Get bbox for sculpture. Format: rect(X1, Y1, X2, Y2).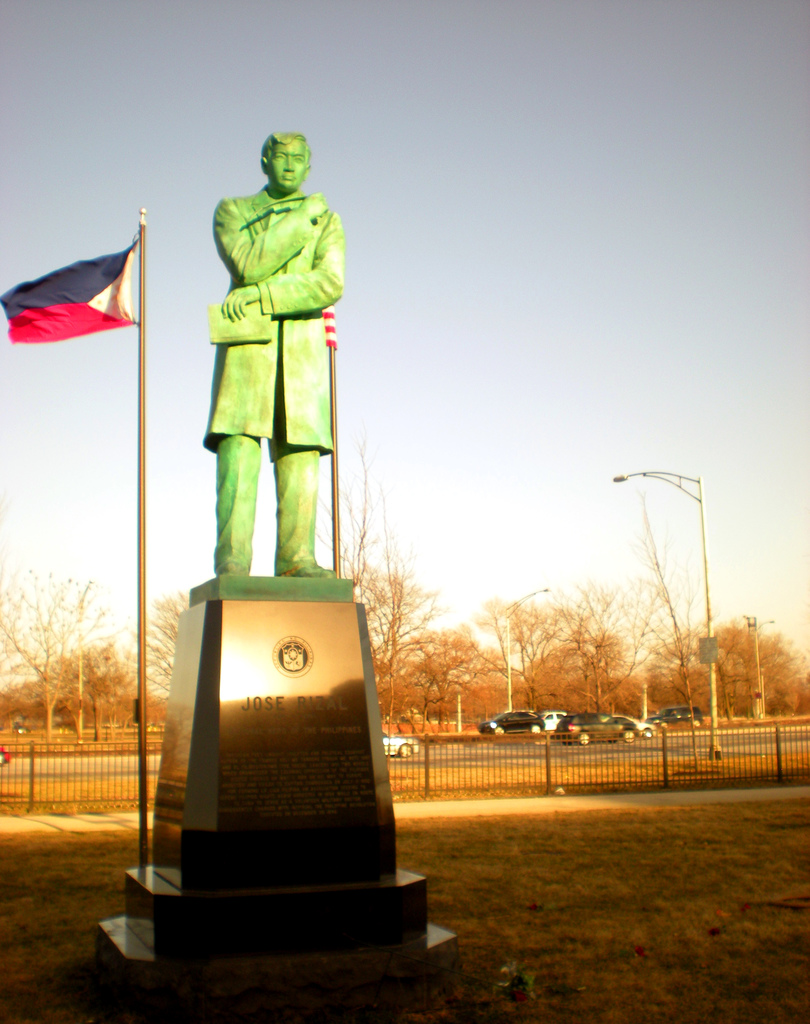
rect(182, 105, 350, 614).
